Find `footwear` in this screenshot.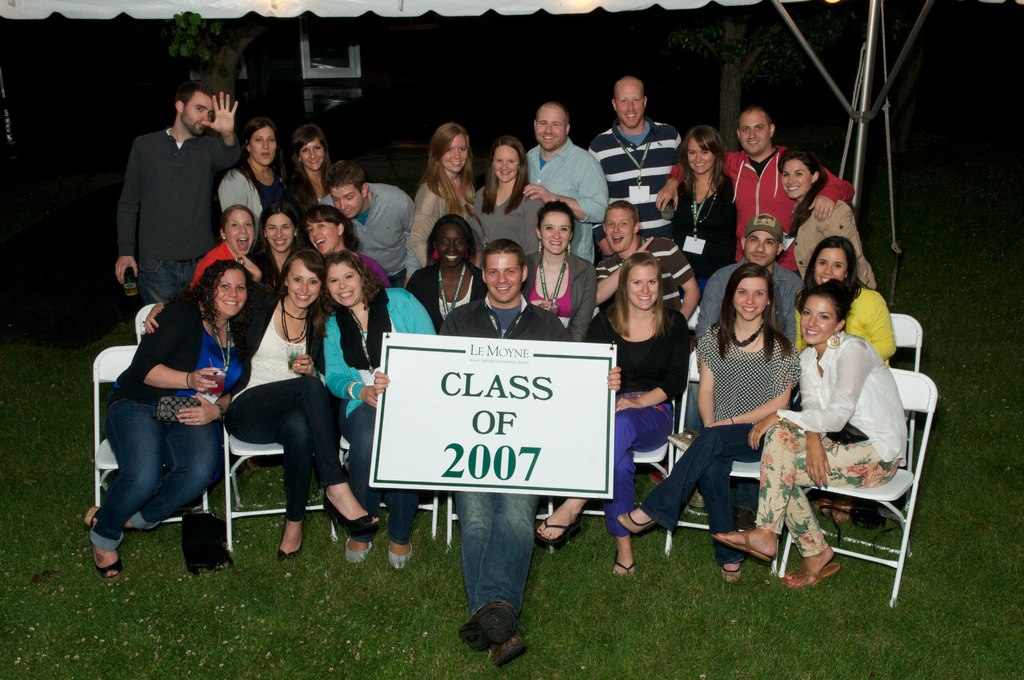
The bounding box for `footwear` is (722,565,743,585).
